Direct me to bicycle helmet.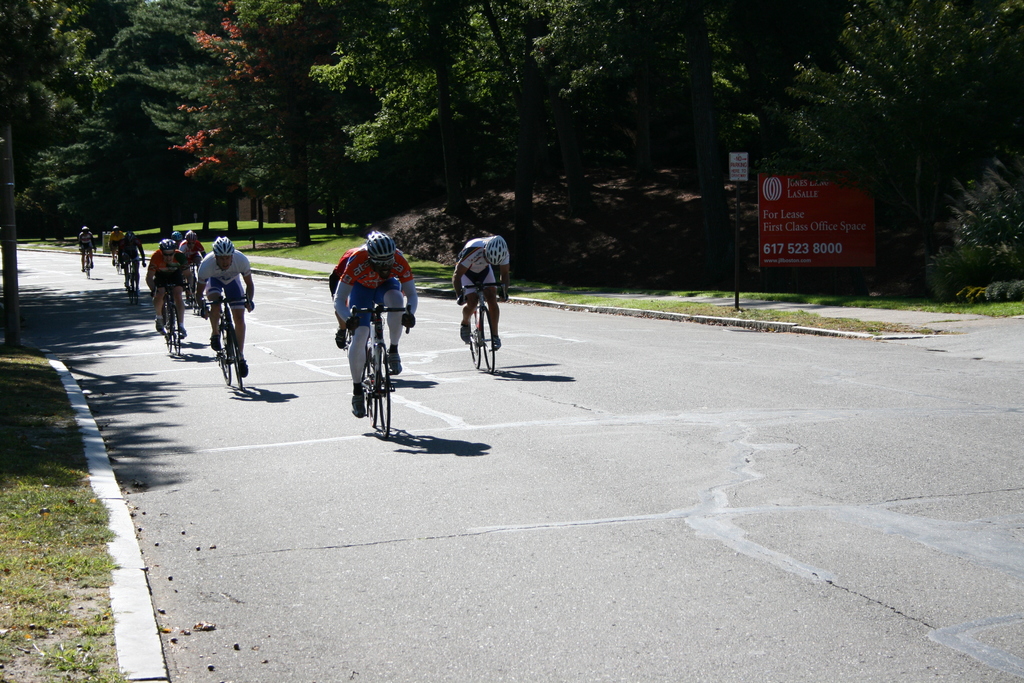
Direction: BBox(172, 232, 180, 243).
